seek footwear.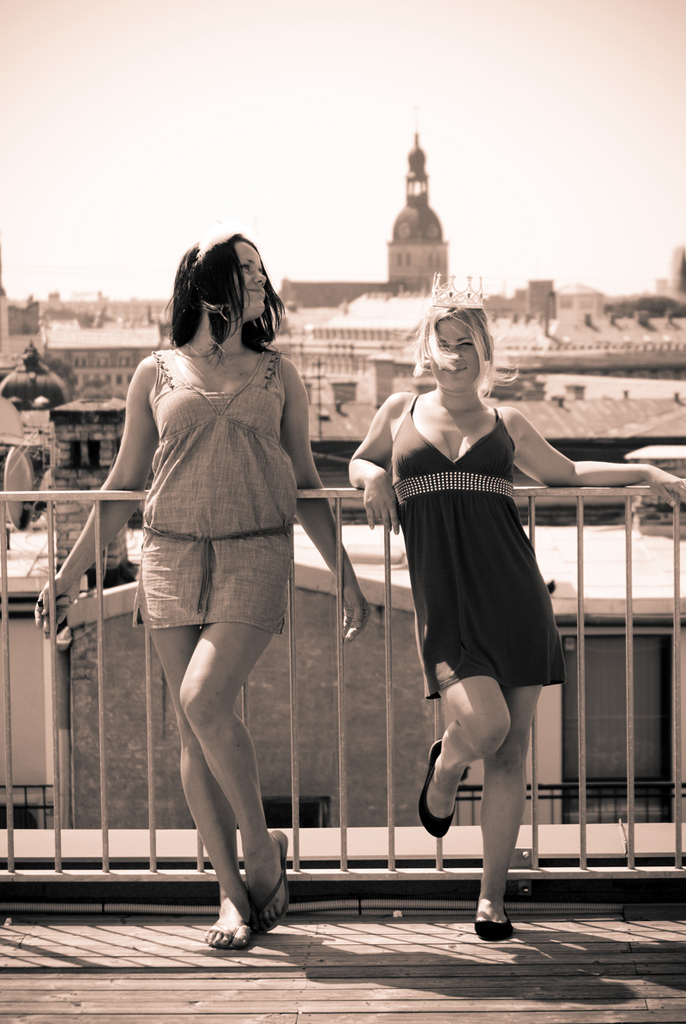
Rect(247, 829, 286, 933).
